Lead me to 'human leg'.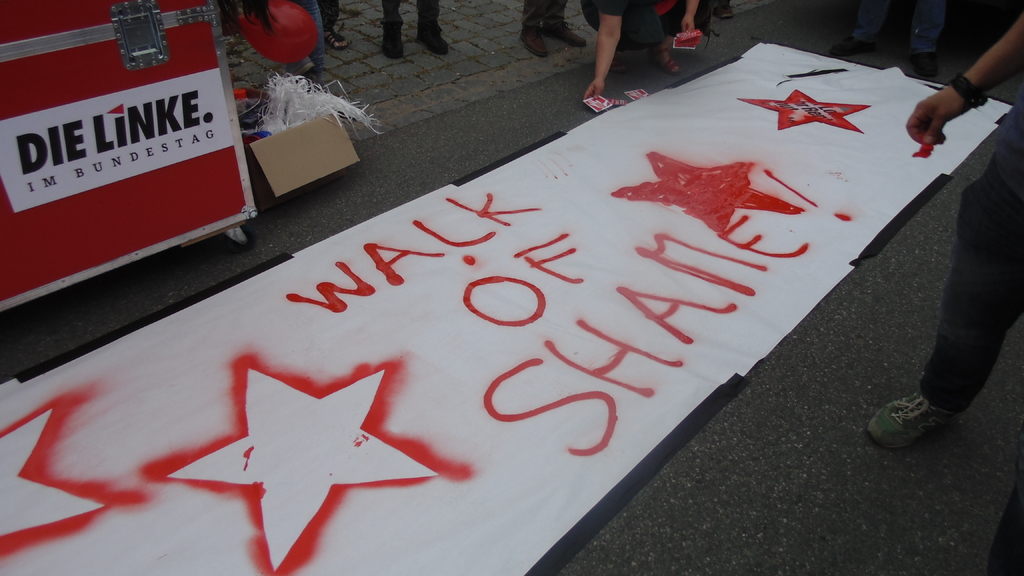
Lead to (x1=829, y1=0, x2=891, y2=53).
